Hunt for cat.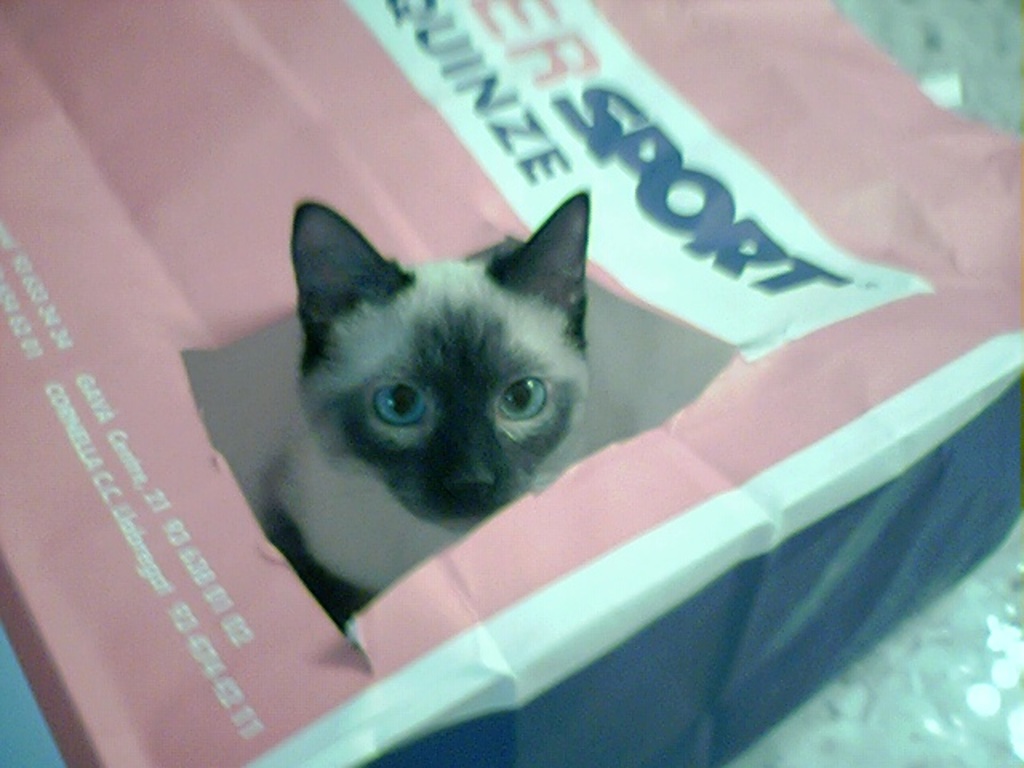
Hunted down at select_region(258, 187, 600, 638).
